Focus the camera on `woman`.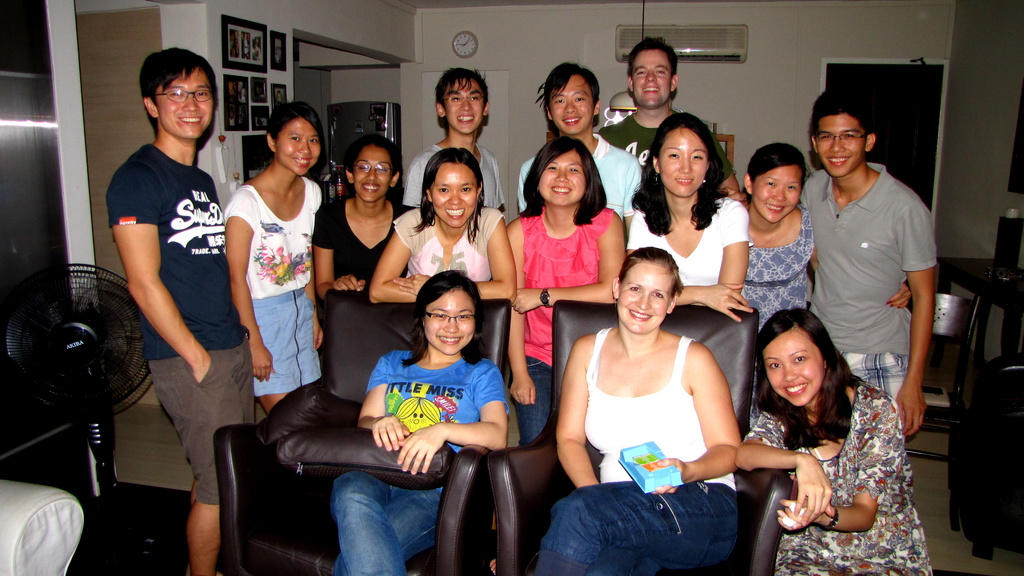
Focus region: [219,100,323,418].
